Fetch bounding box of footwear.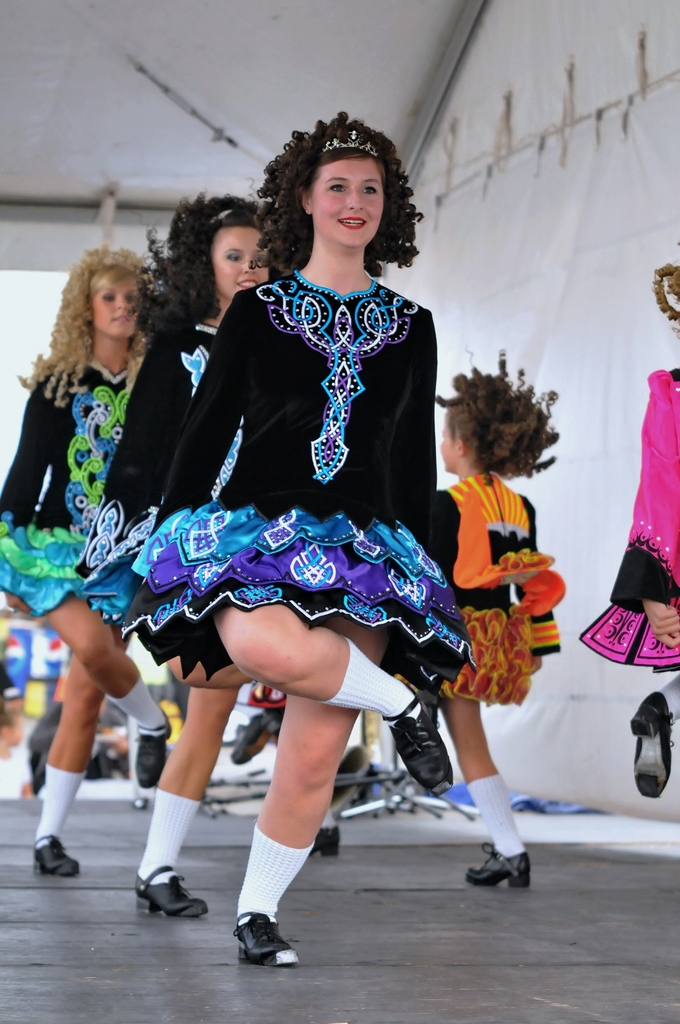
Bbox: bbox(633, 688, 672, 805).
